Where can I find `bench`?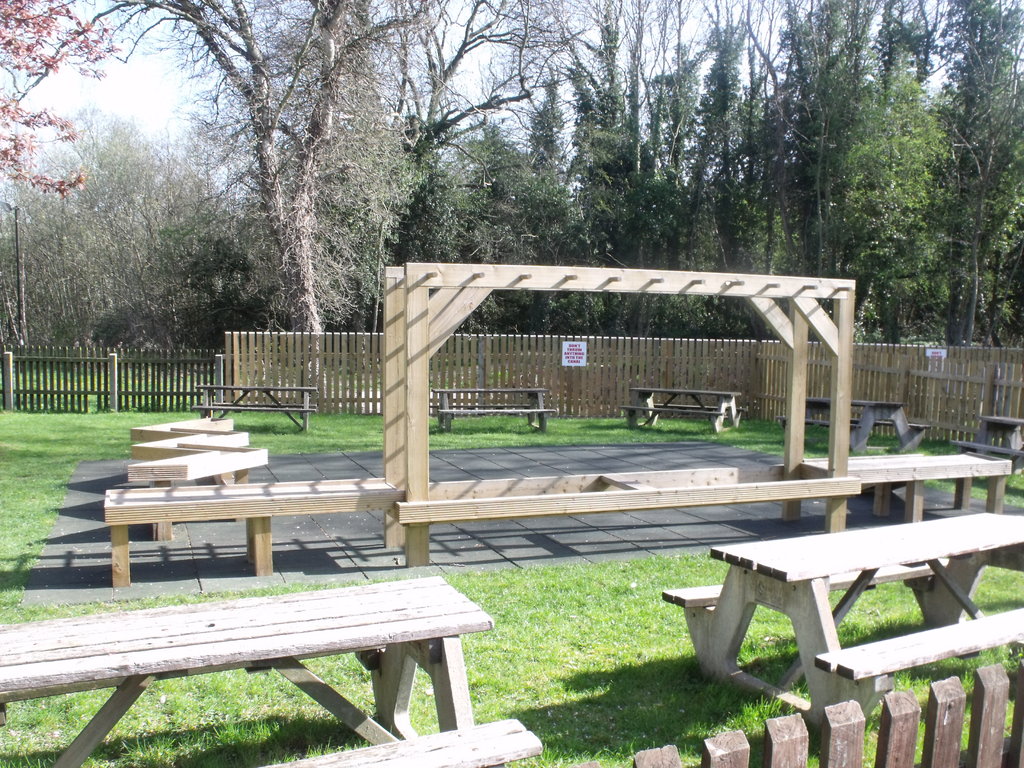
You can find it at Rect(191, 383, 324, 433).
